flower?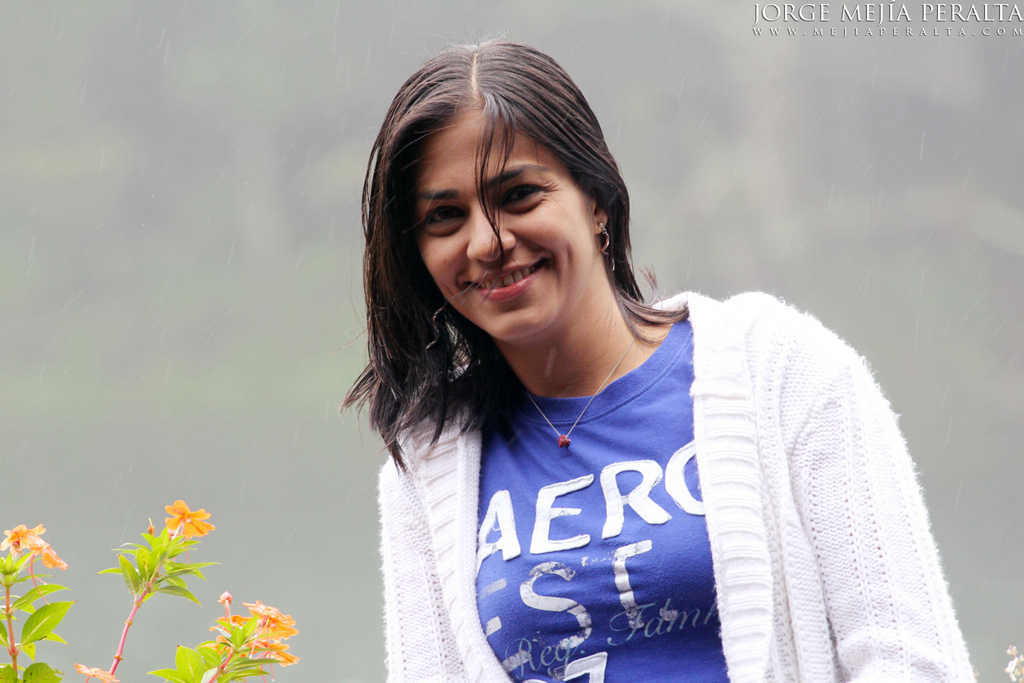
(x1=165, y1=498, x2=214, y2=540)
